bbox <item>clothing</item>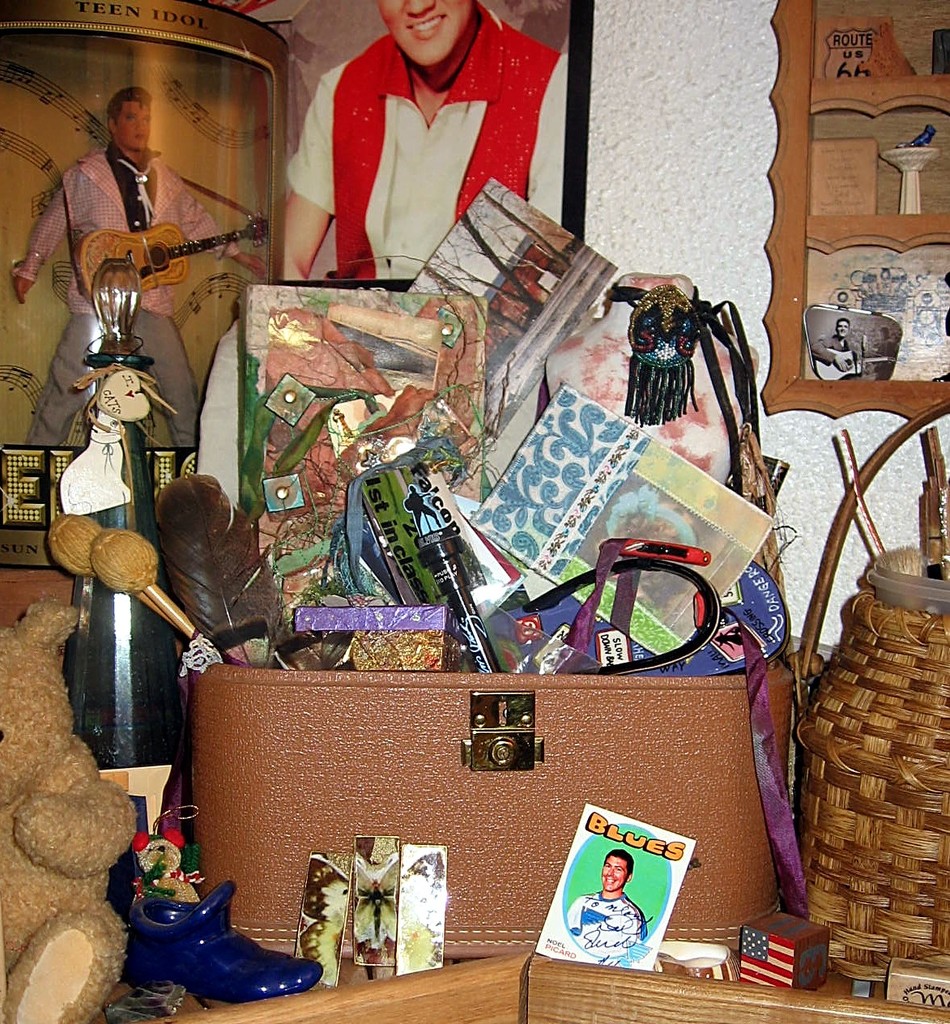
Rect(11, 158, 249, 449)
